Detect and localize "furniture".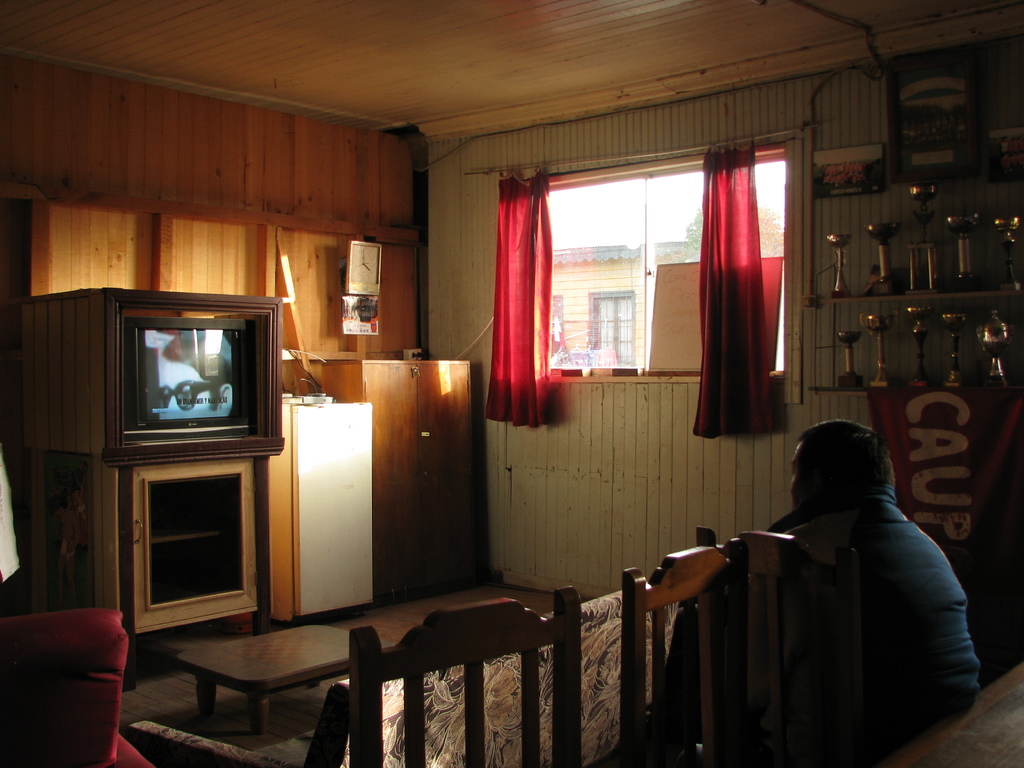
Localized at l=694, t=528, r=871, b=767.
